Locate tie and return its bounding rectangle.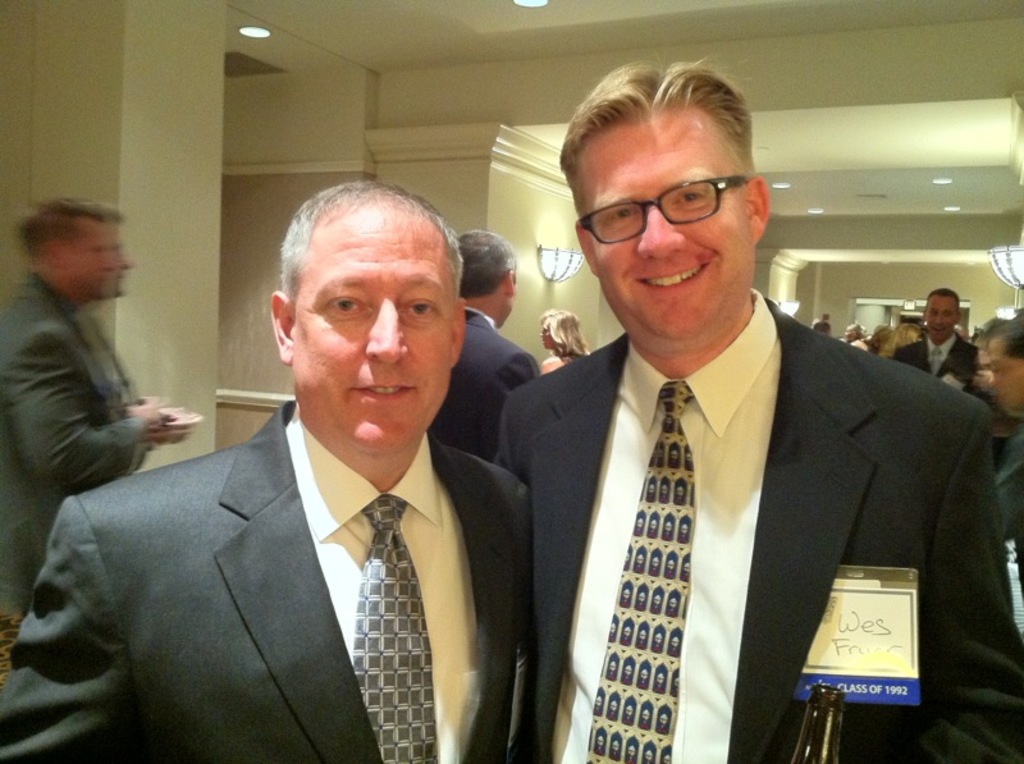
[576,380,690,763].
